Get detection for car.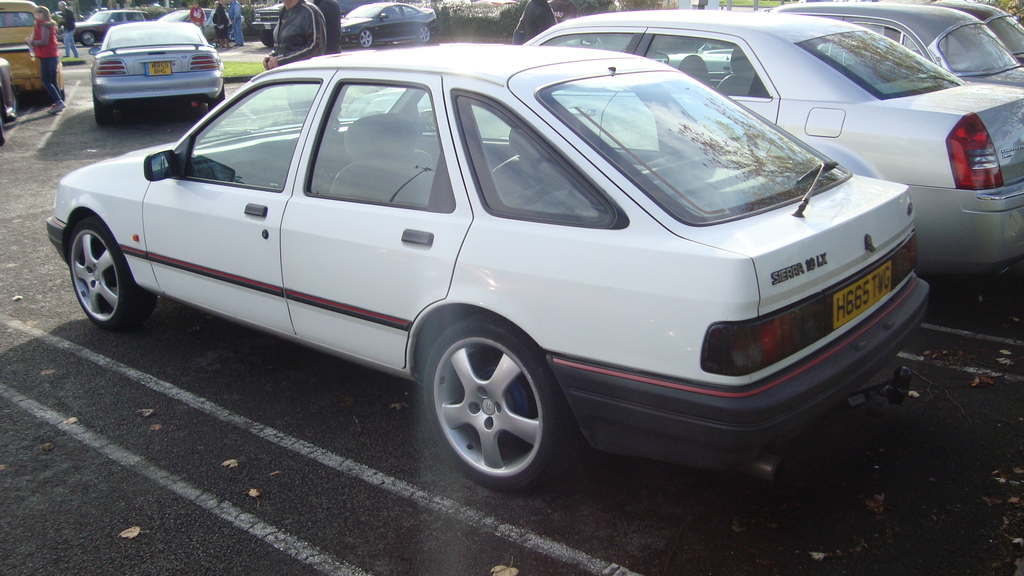
Detection: bbox(662, 0, 1023, 79).
